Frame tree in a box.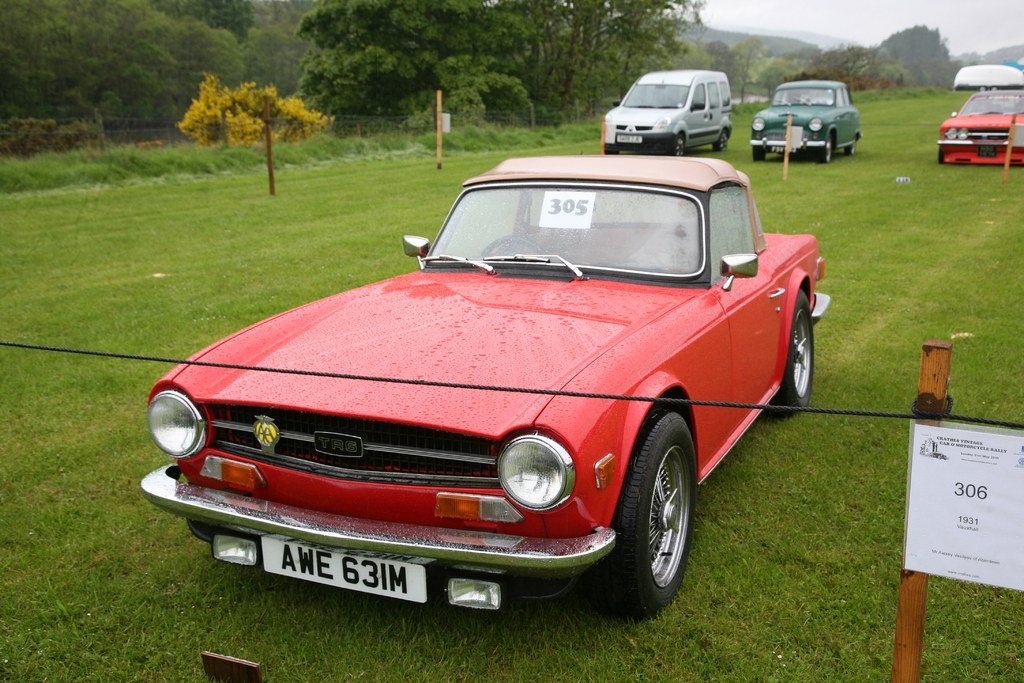
left=293, top=0, right=703, bottom=126.
